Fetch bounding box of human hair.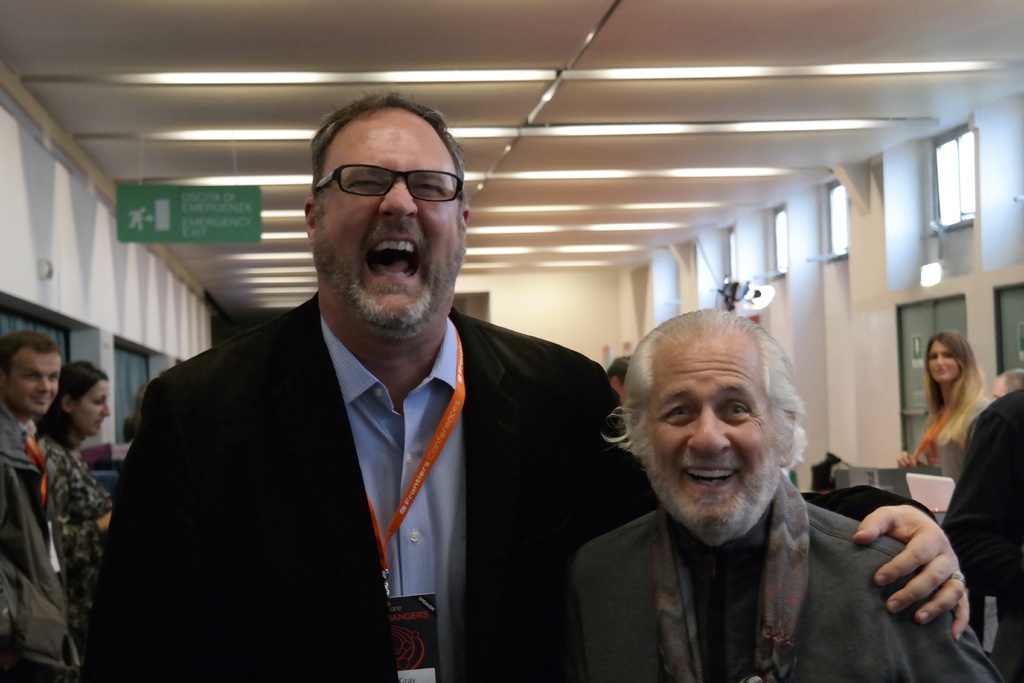
Bbox: box=[122, 386, 148, 442].
